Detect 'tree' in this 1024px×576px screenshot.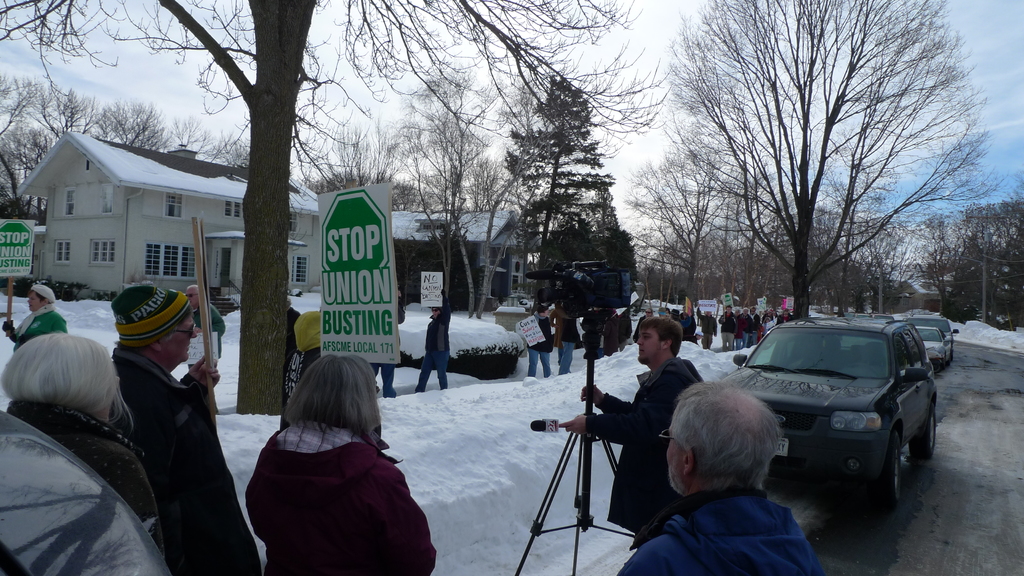
Detection: (502, 71, 619, 272).
